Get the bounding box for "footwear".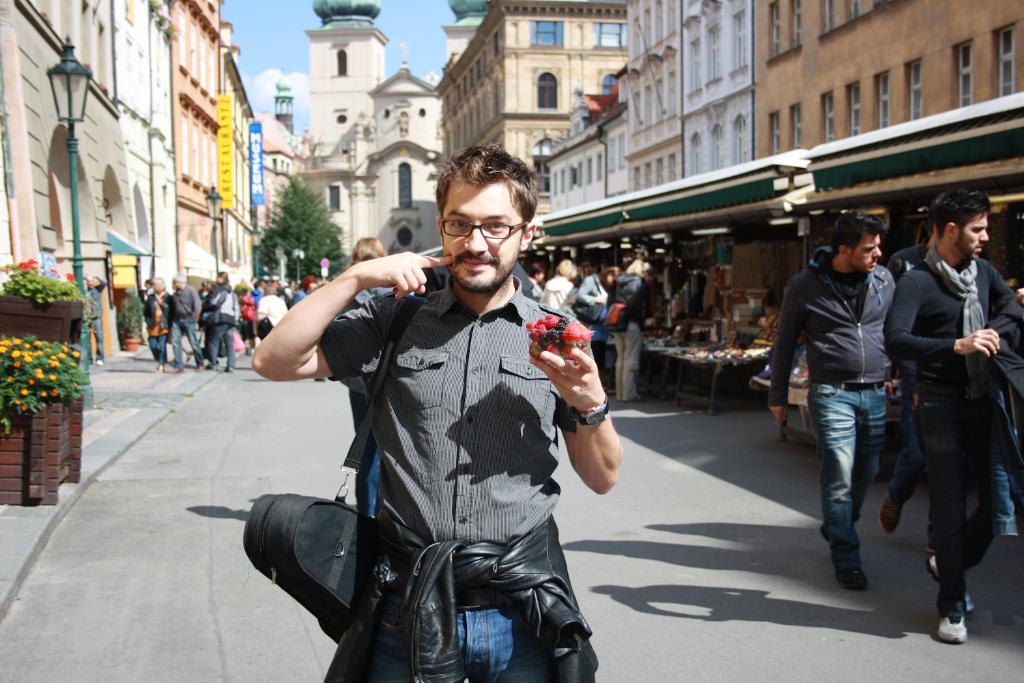
[931,605,969,646].
